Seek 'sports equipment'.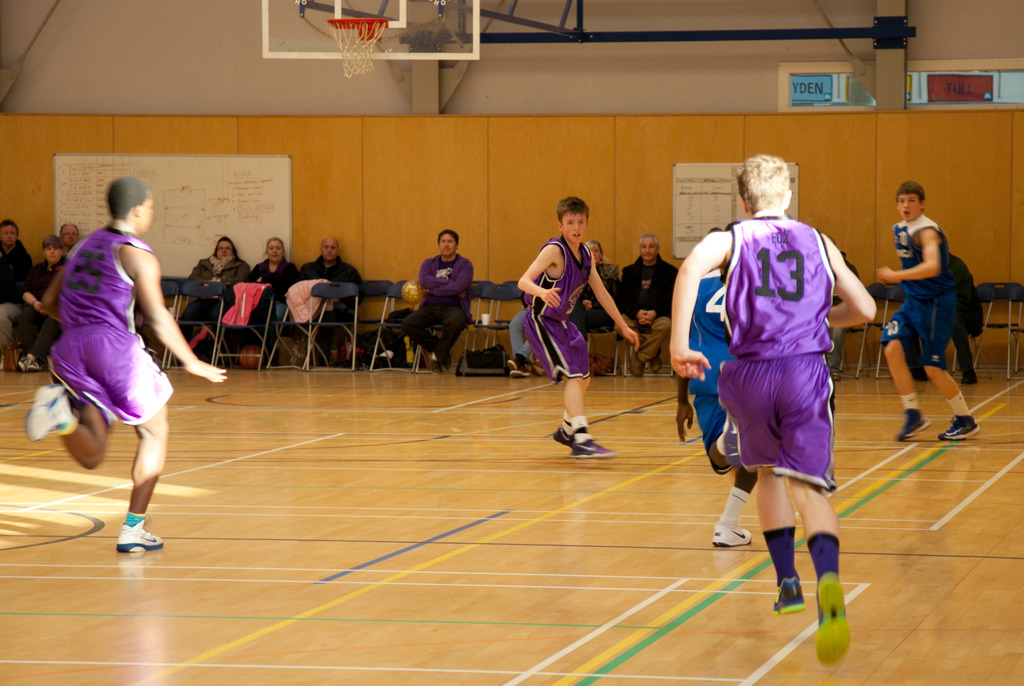
(x1=551, y1=419, x2=579, y2=448).
